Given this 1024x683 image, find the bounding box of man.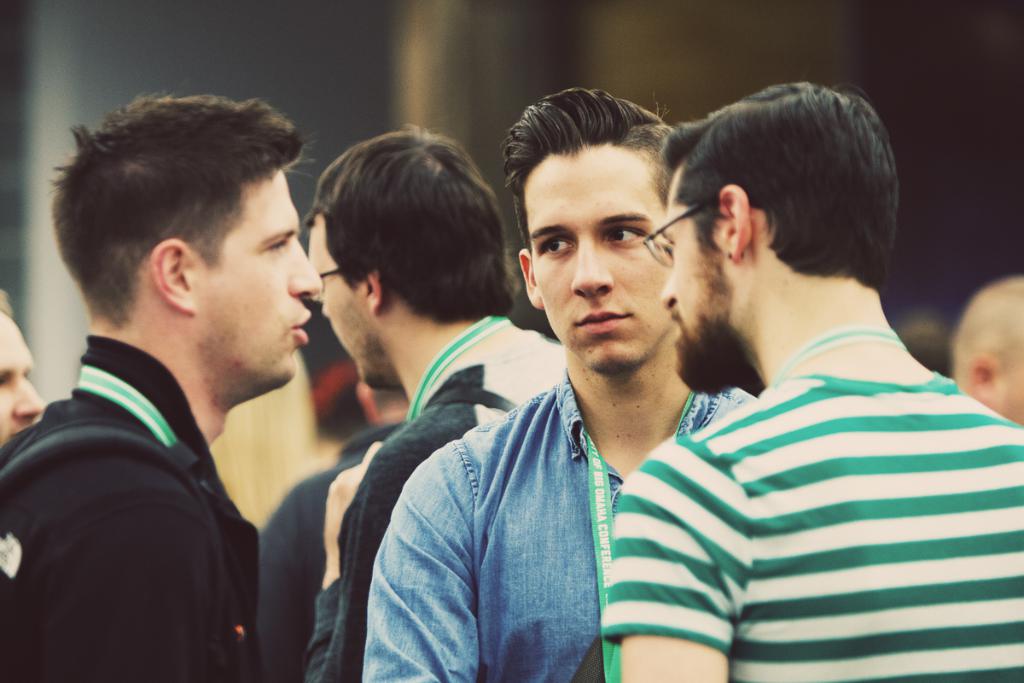
pyautogui.locateOnScreen(0, 287, 47, 459).
